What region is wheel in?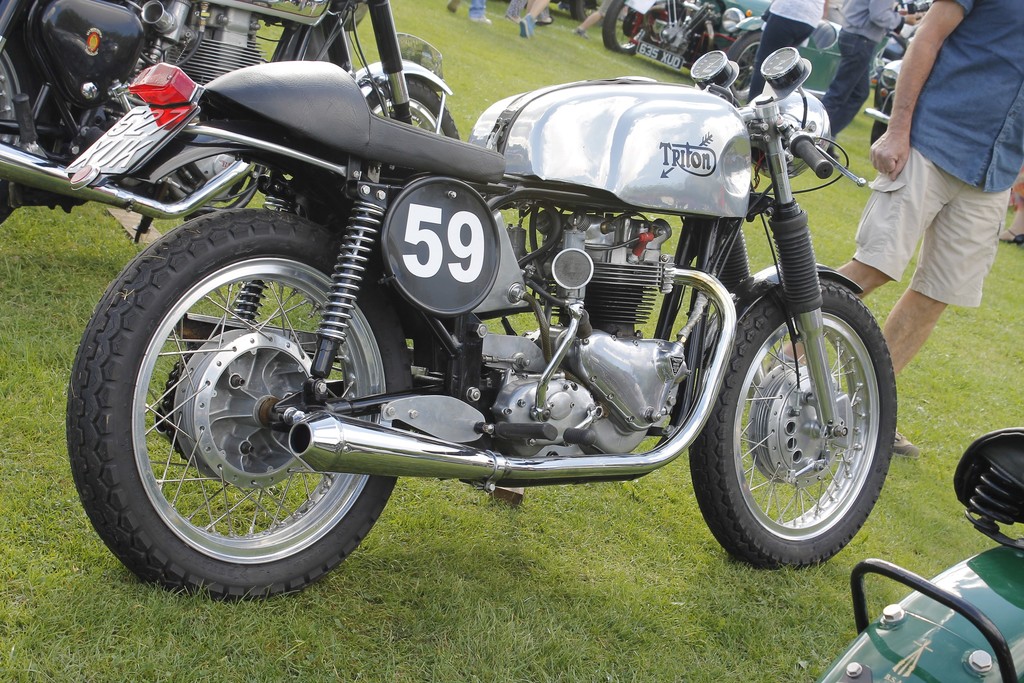
x1=572 y1=0 x2=600 y2=20.
